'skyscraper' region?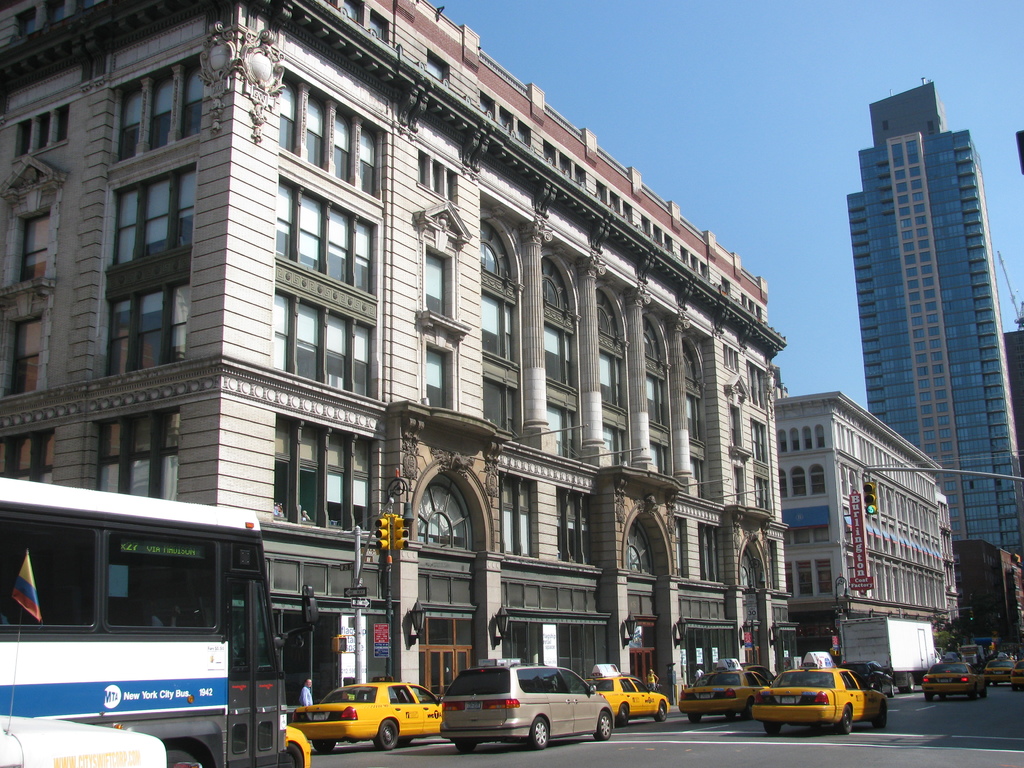
857,72,1017,569
